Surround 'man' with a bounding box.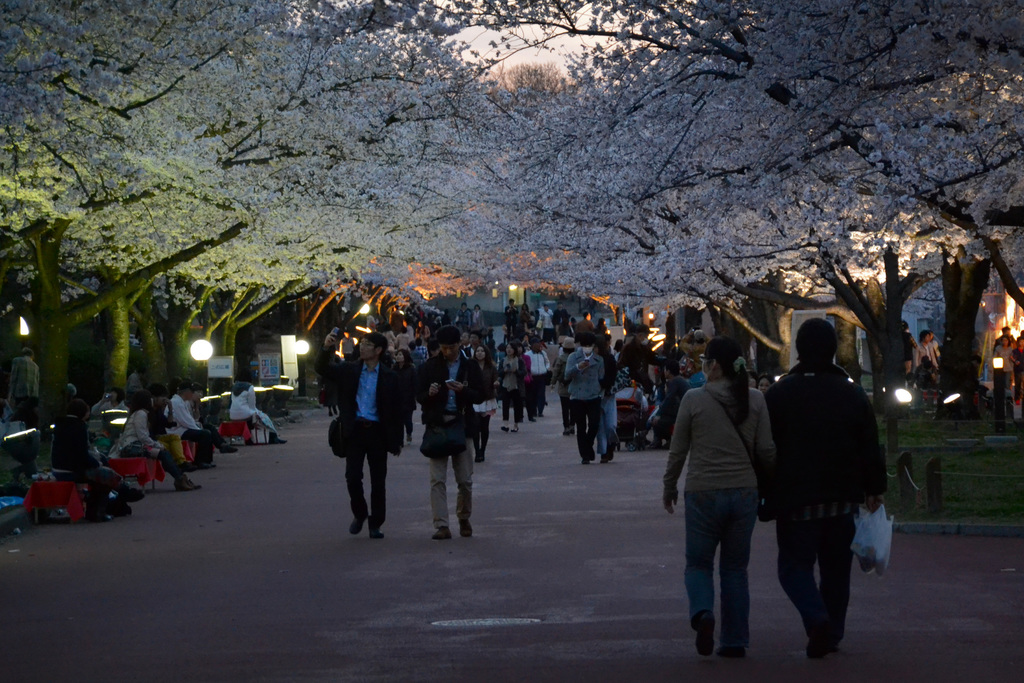
[left=974, top=356, right=987, bottom=397].
